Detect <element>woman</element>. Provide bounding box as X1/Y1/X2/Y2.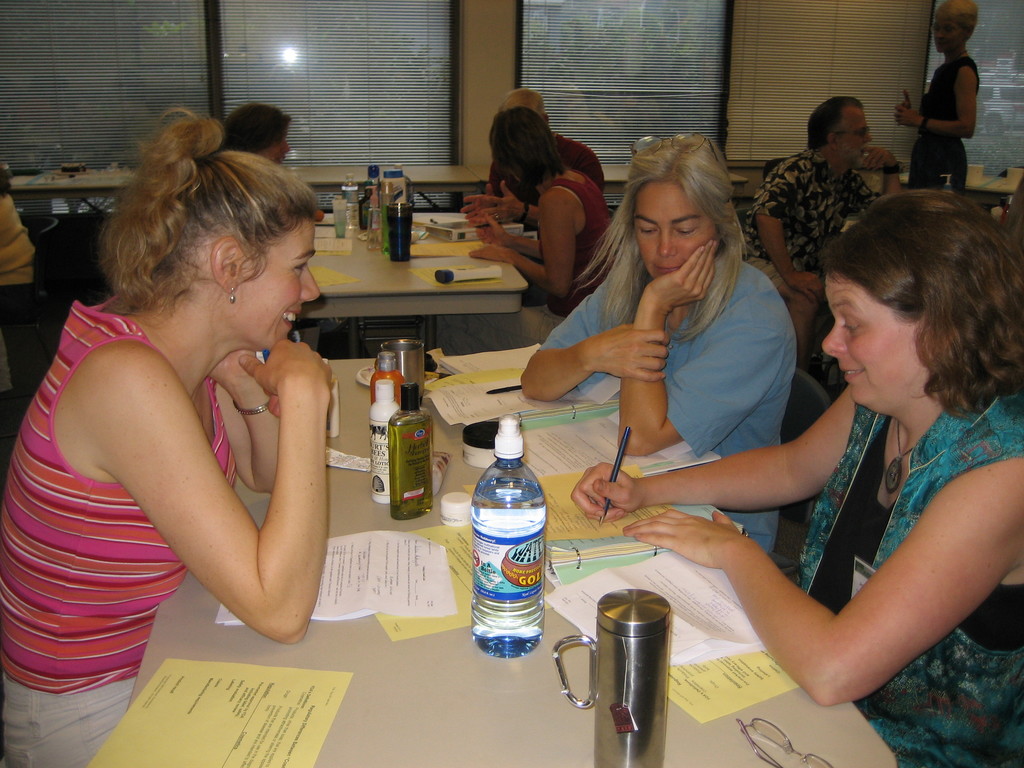
568/188/1023/767.
